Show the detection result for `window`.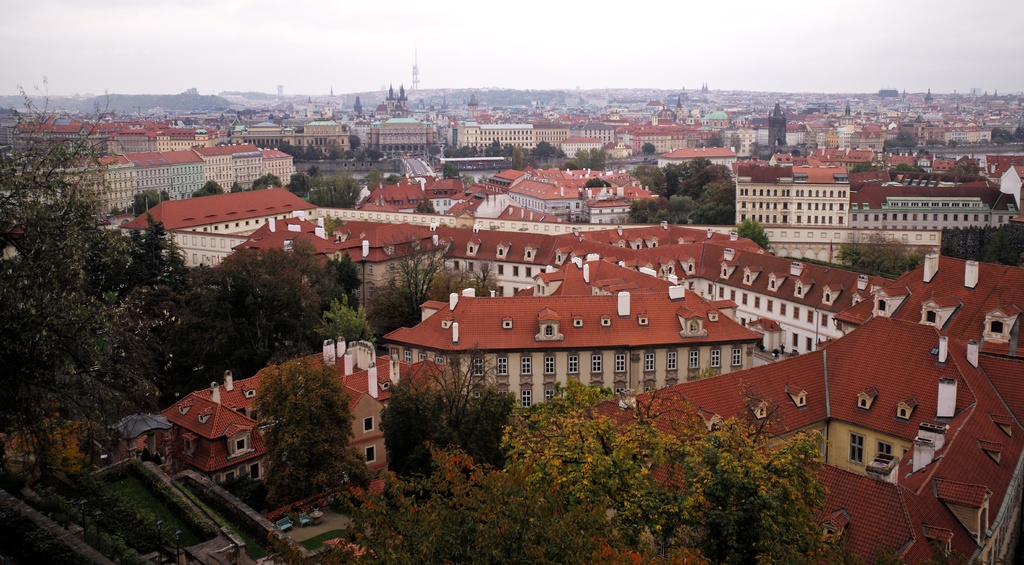
(left=719, top=270, right=729, bottom=277).
